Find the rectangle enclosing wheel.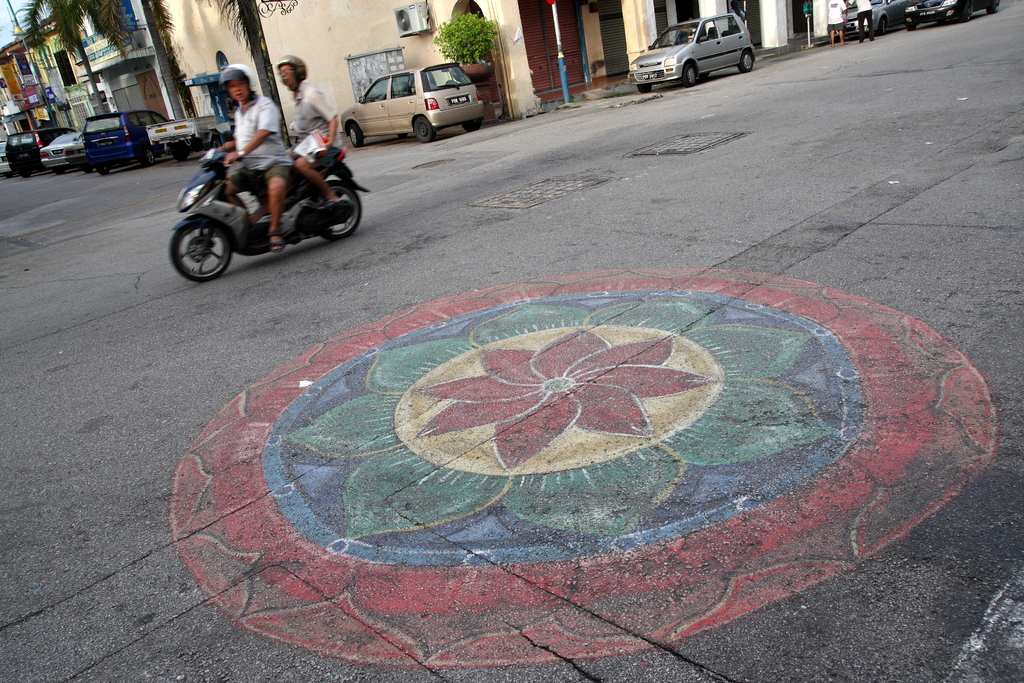
bbox=(54, 169, 70, 174).
